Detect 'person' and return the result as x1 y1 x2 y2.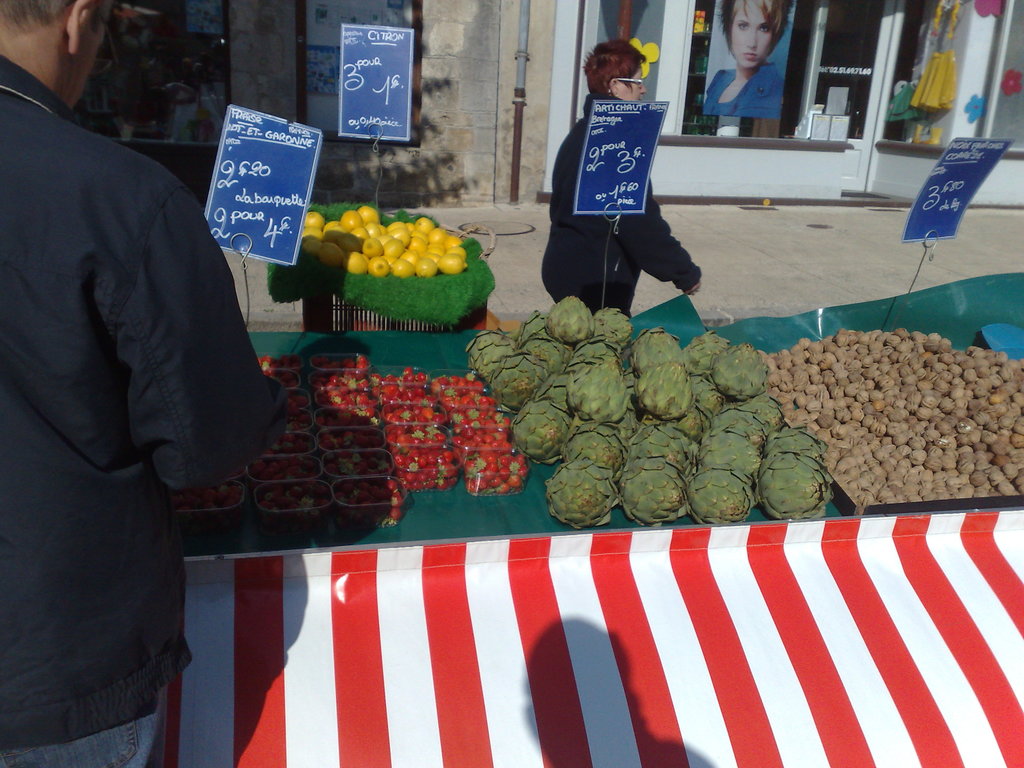
546 44 706 319.
